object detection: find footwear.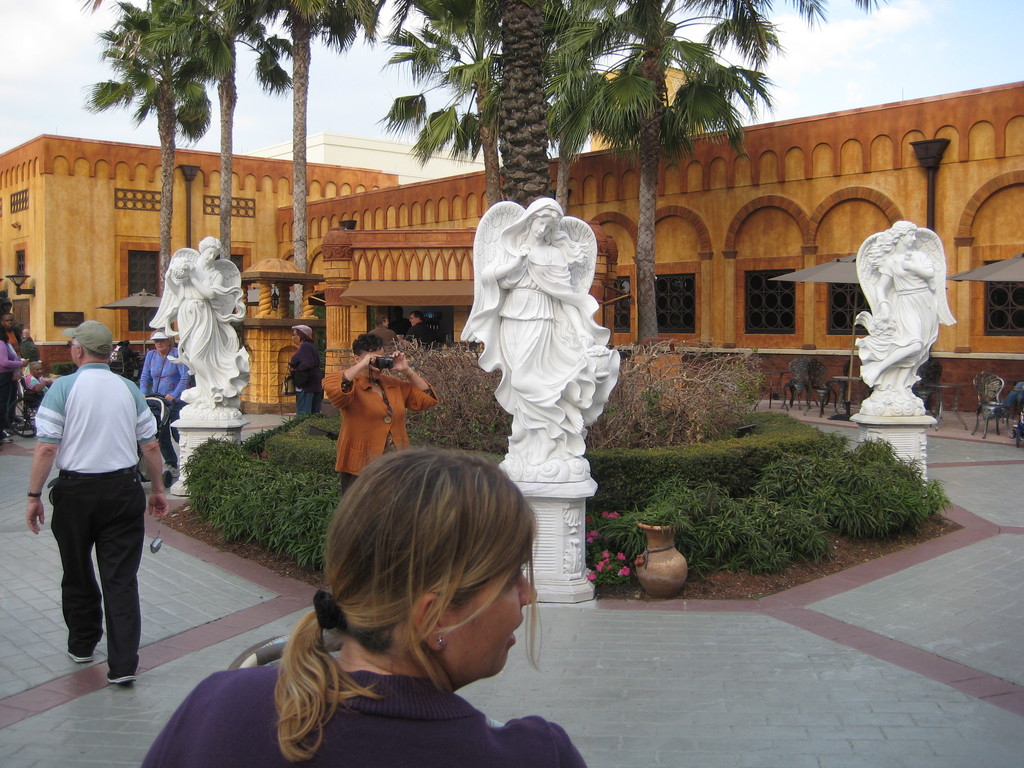
[67,653,95,663].
